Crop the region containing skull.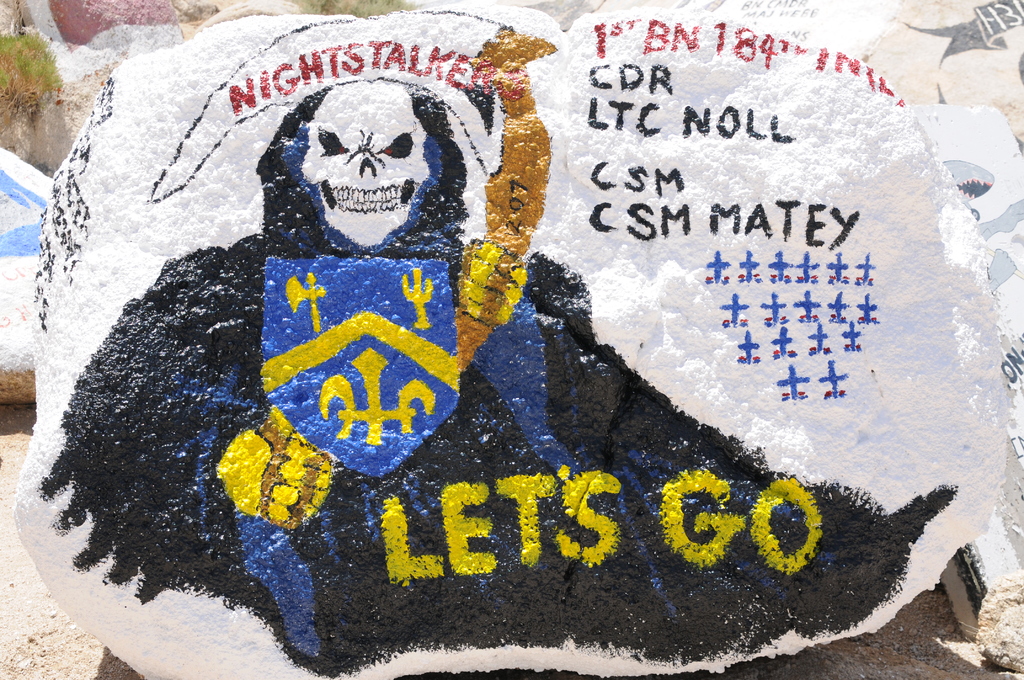
Crop region: select_region(246, 68, 469, 266).
